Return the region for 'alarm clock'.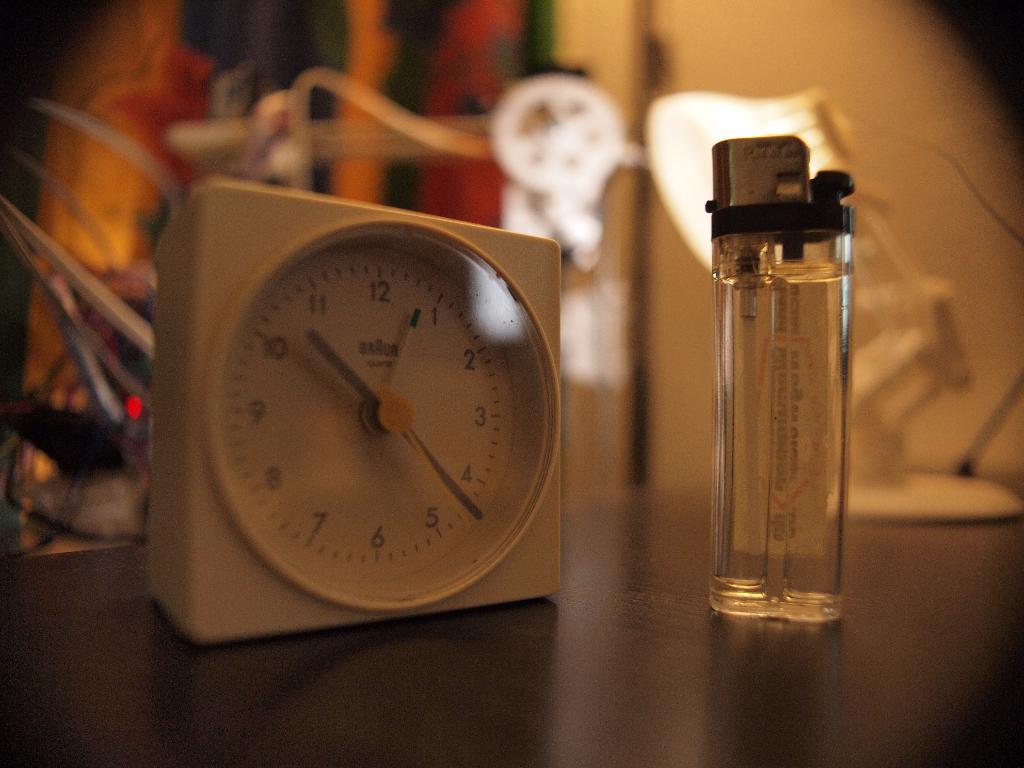
x1=148 y1=174 x2=562 y2=638.
